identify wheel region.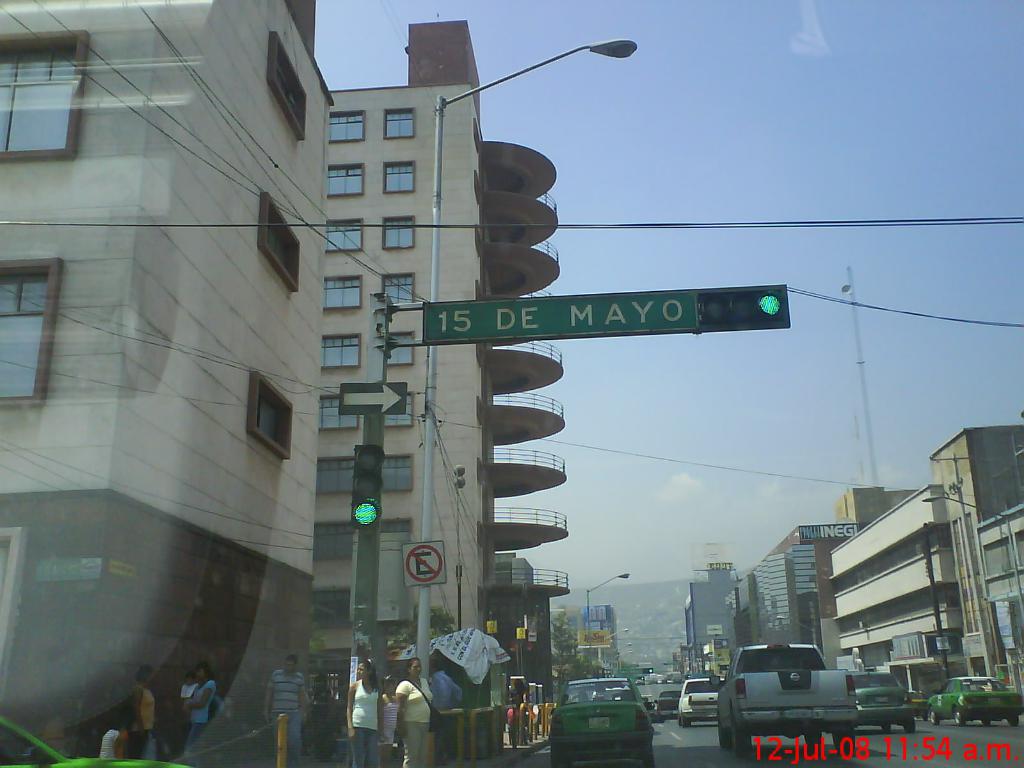
Region: 882,722,888,733.
